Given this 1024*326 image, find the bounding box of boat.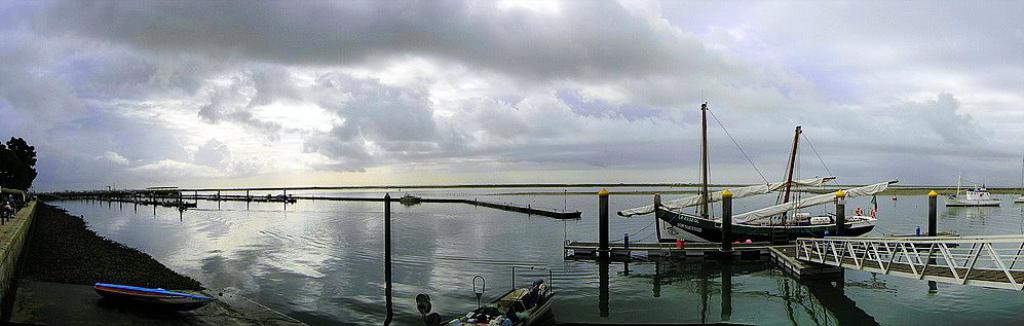
637:105:860:268.
